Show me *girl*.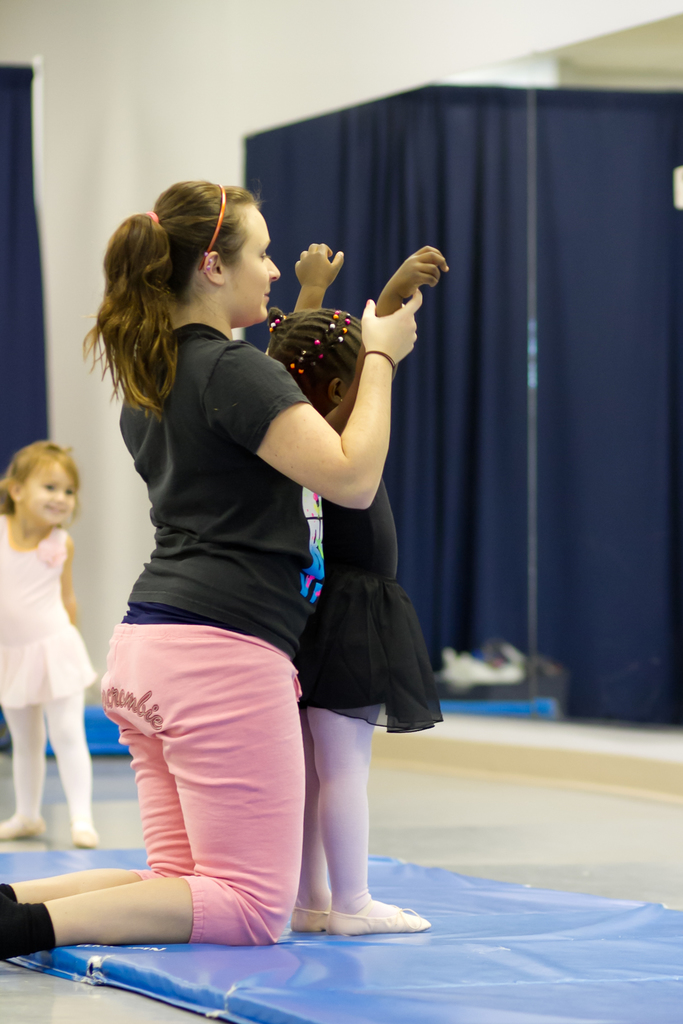
*girl* is here: left=297, top=242, right=453, bottom=938.
